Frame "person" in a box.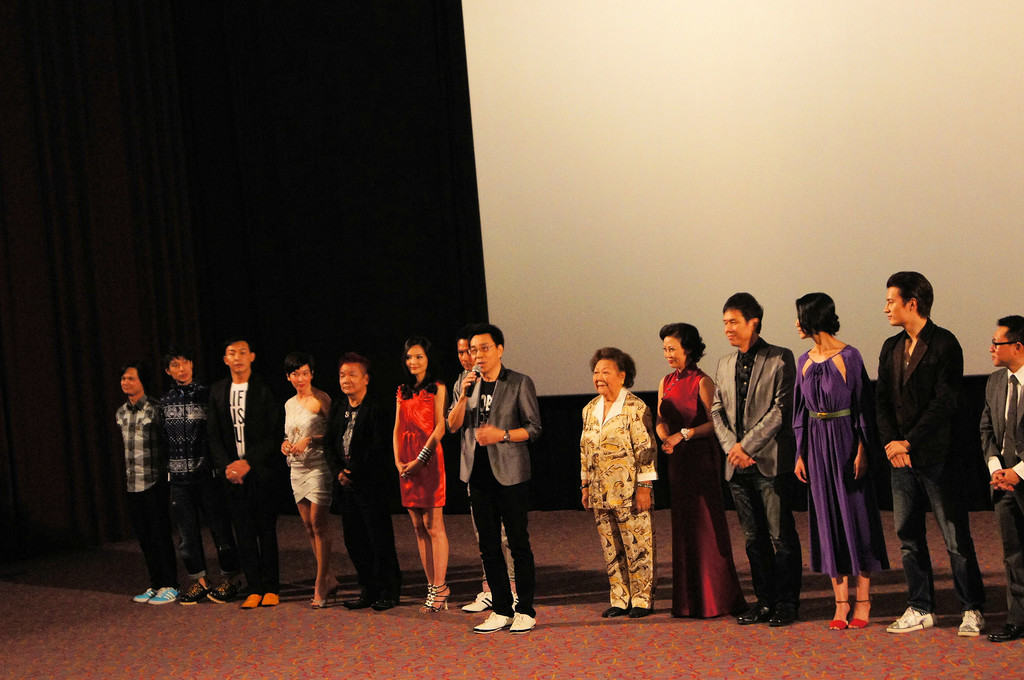
<bbox>208, 337, 279, 599</bbox>.
